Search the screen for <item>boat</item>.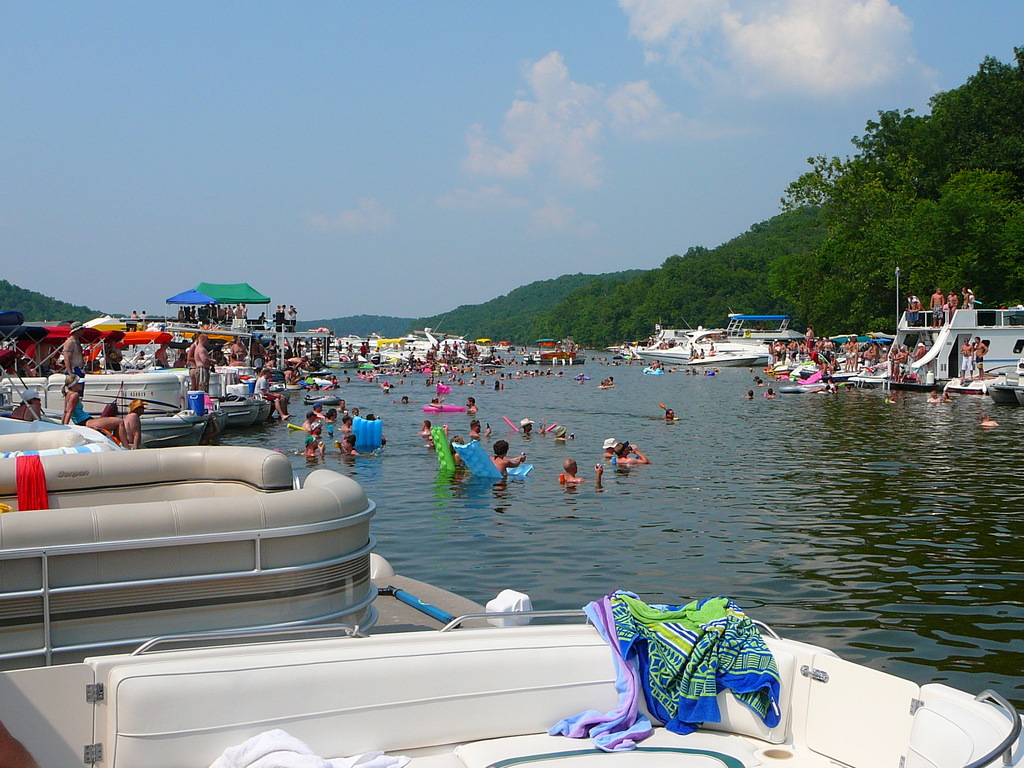
Found at BBox(177, 371, 252, 427).
